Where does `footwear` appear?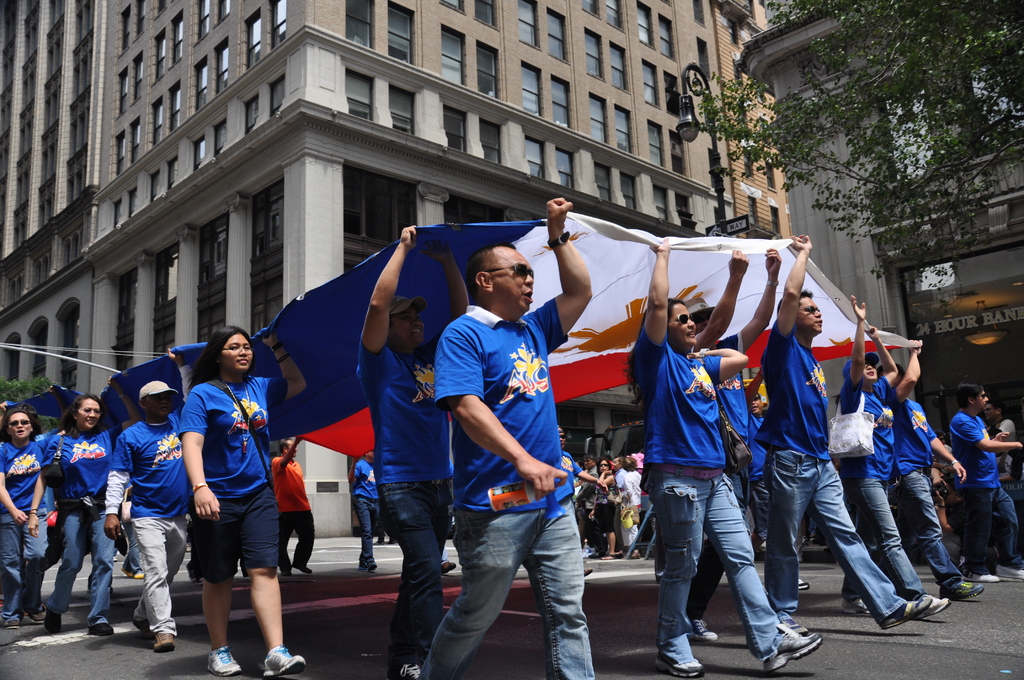
Appears at bbox(939, 580, 985, 603).
